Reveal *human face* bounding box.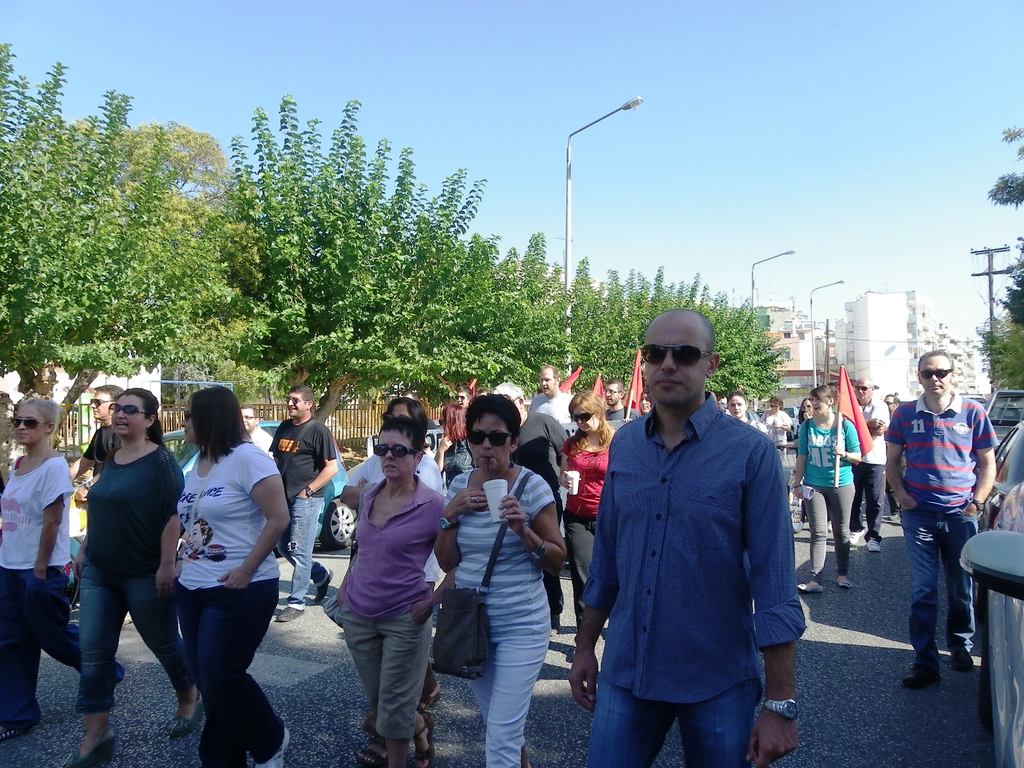
Revealed: (left=803, top=399, right=811, bottom=414).
